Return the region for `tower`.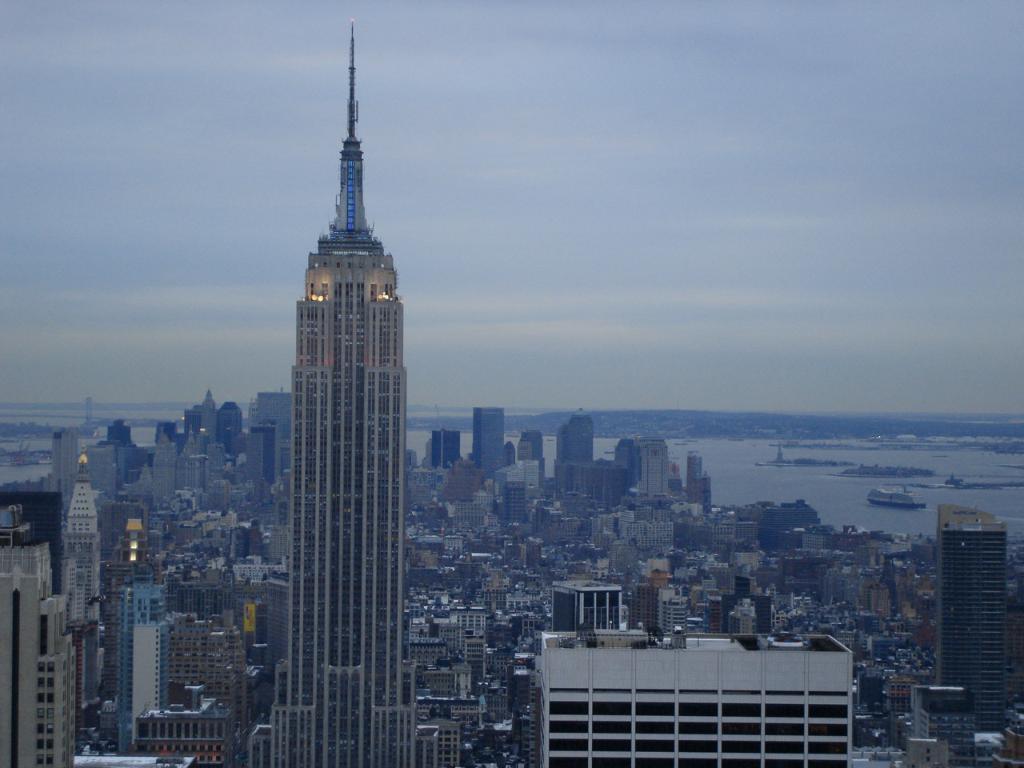
pyautogui.locateOnScreen(536, 623, 854, 767).
